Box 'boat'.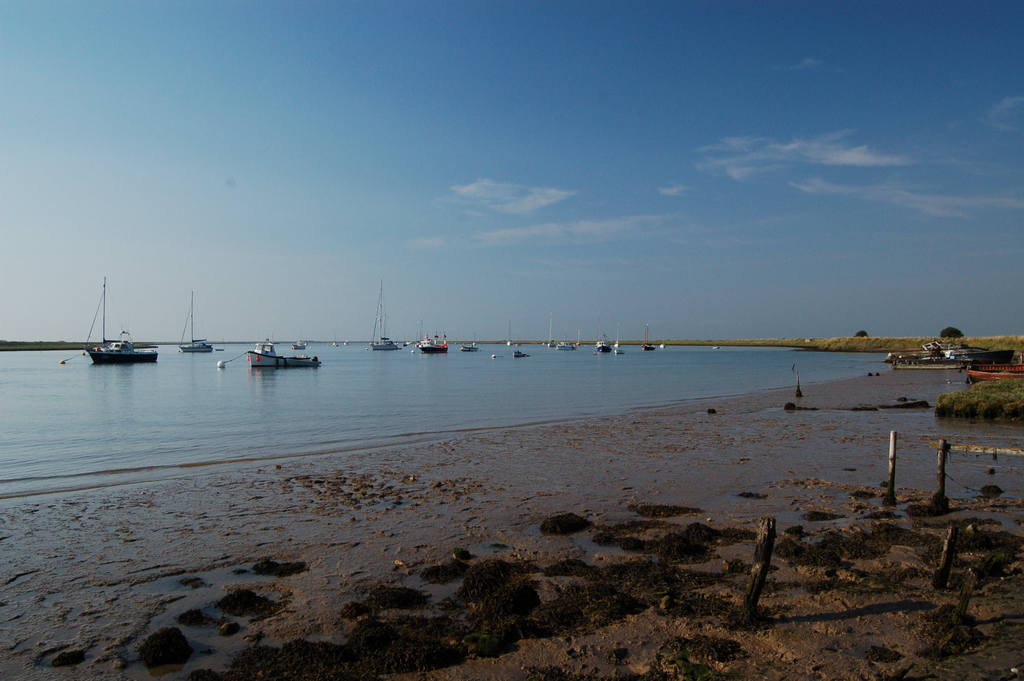
{"x1": 371, "y1": 281, "x2": 403, "y2": 349}.
